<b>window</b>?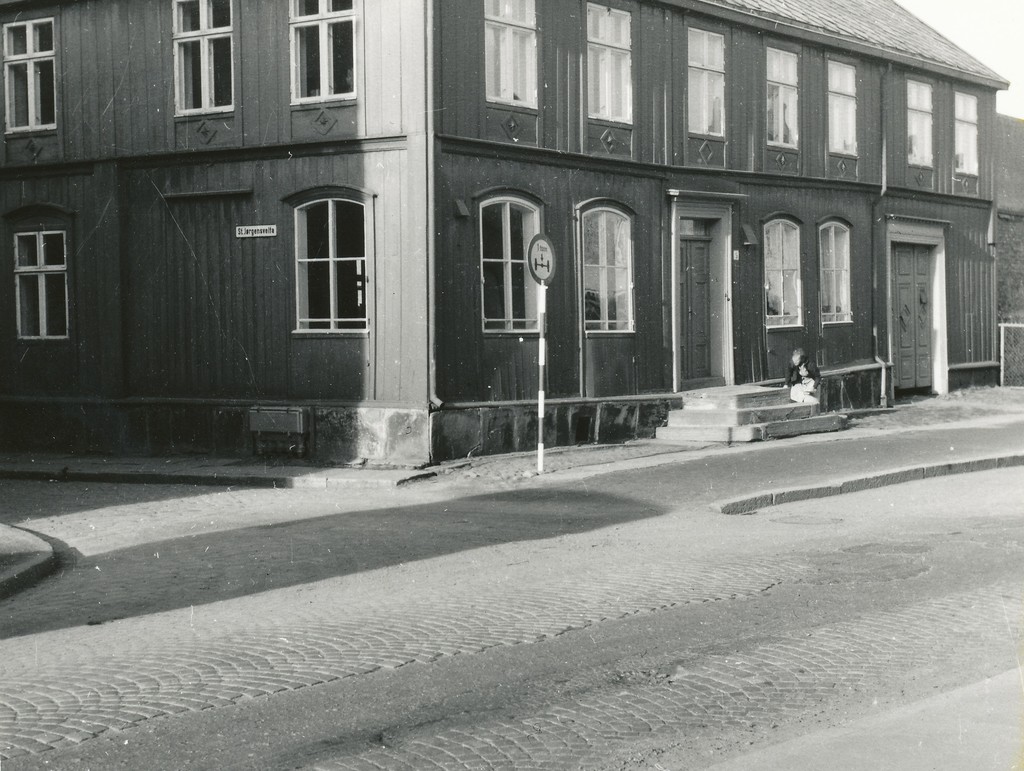
(908,78,934,168)
